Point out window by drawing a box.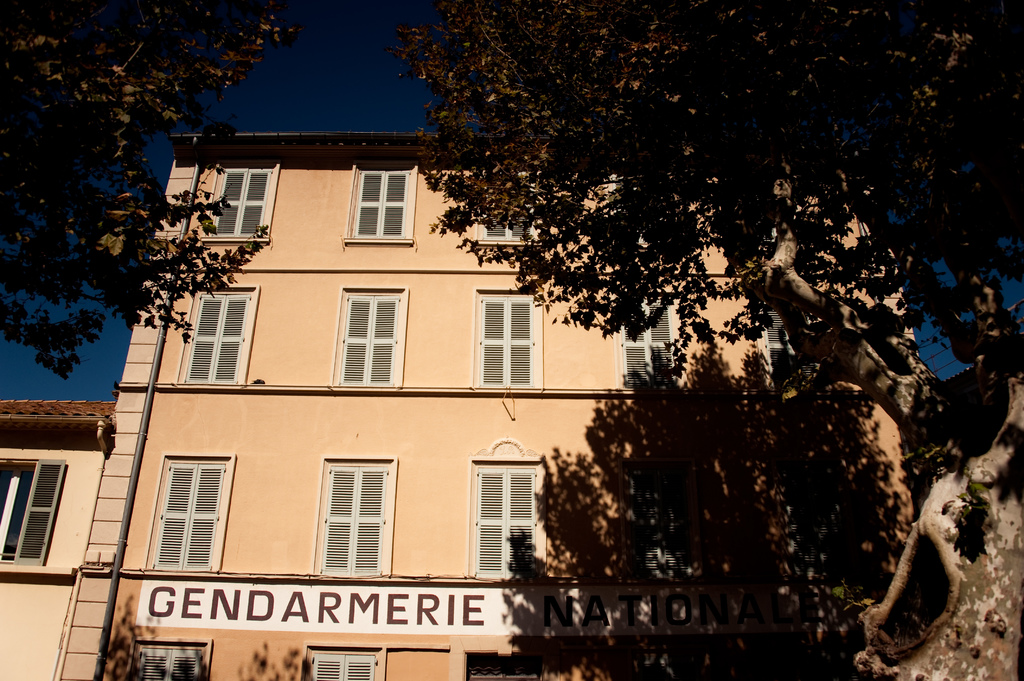
select_region(180, 284, 264, 382).
